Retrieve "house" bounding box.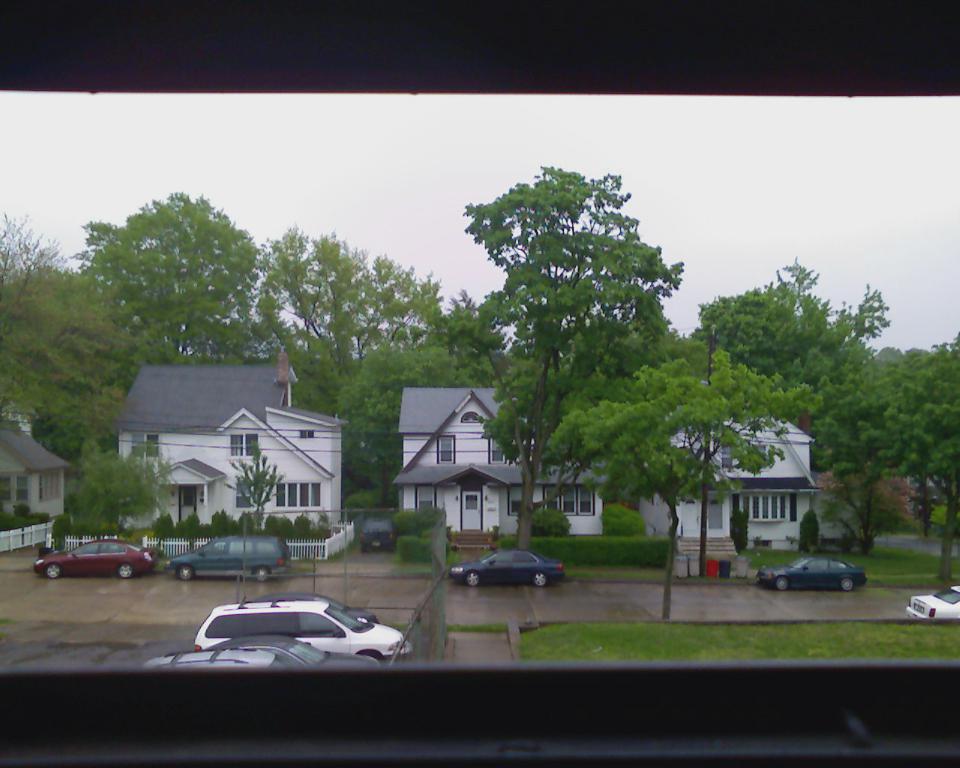
Bounding box: rect(67, 356, 384, 556).
